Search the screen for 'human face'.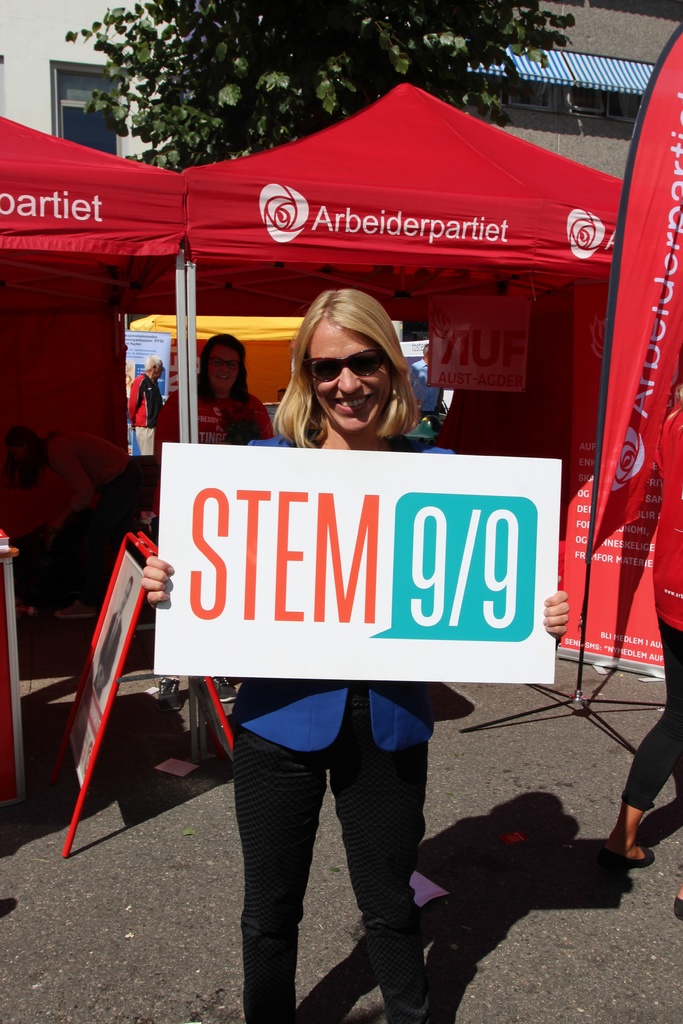
Found at select_region(208, 346, 238, 392).
